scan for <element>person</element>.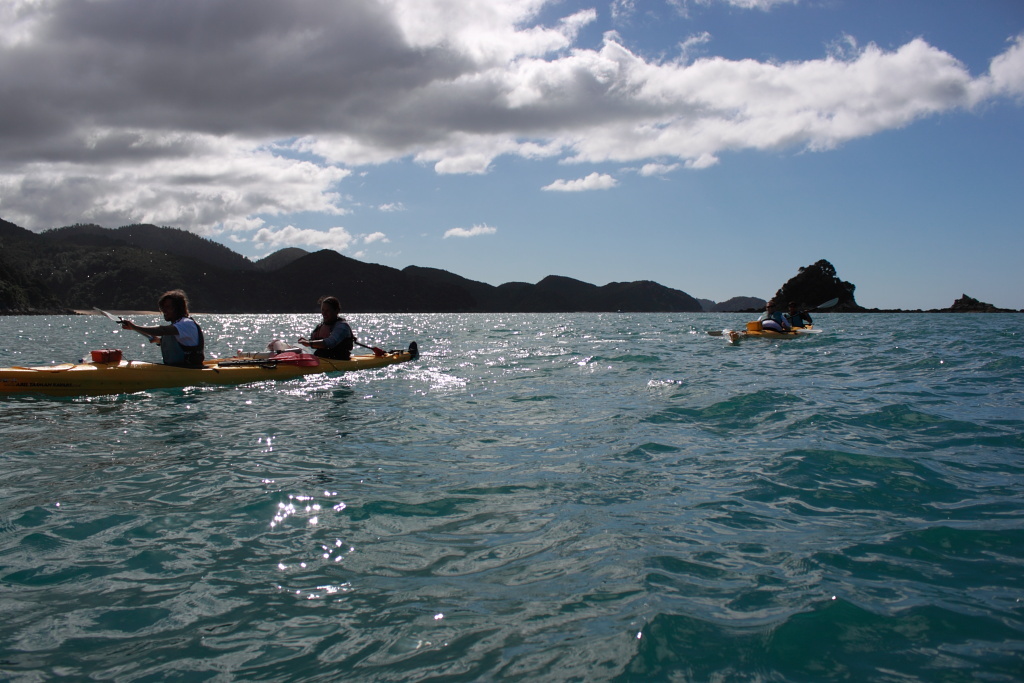
Scan result: BBox(294, 288, 353, 350).
